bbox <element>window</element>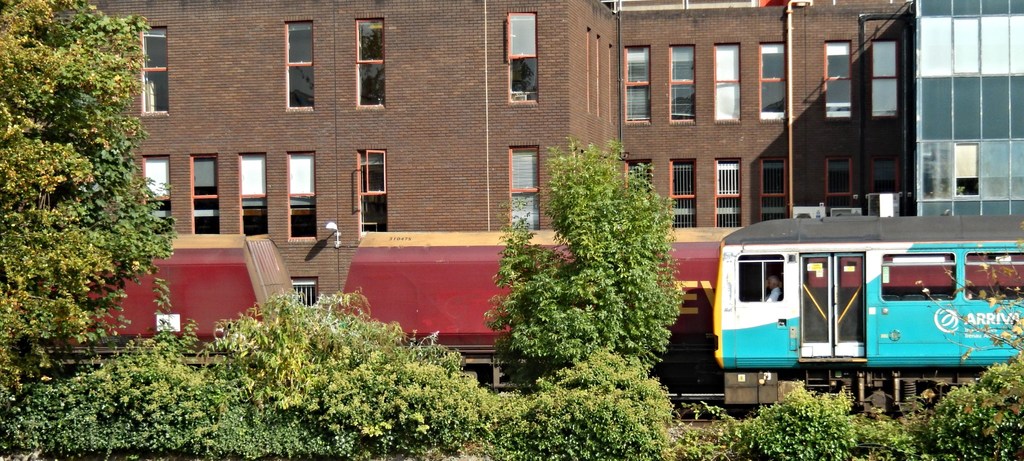
Rect(243, 150, 262, 234)
